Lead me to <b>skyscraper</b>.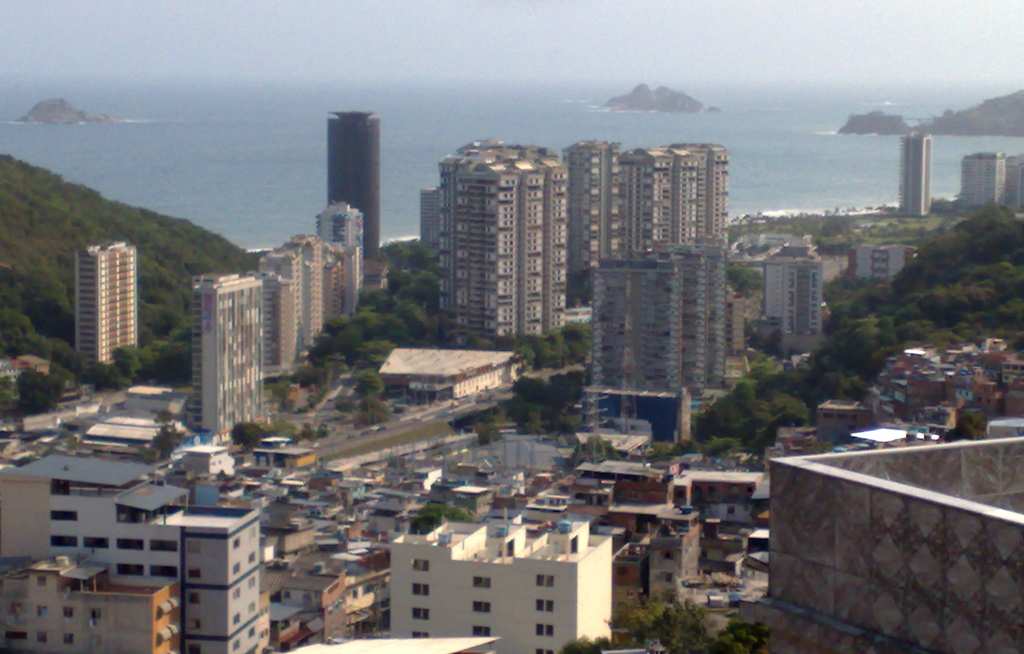
Lead to <box>394,523,613,653</box>.
